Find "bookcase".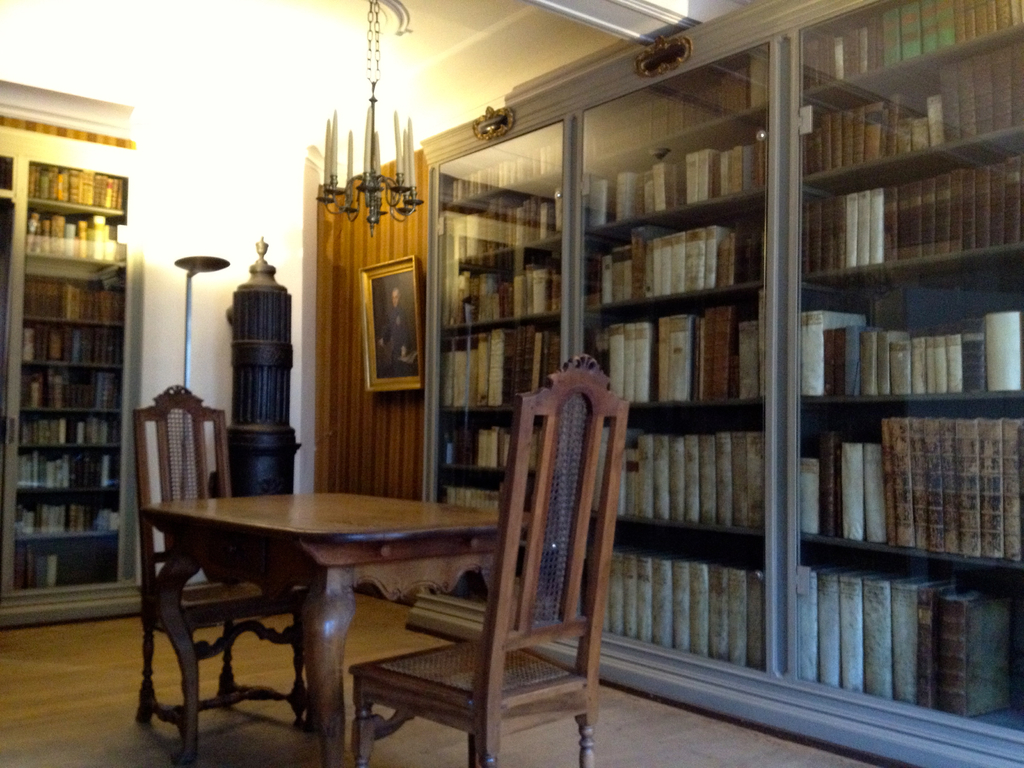
1/117/141/637.
